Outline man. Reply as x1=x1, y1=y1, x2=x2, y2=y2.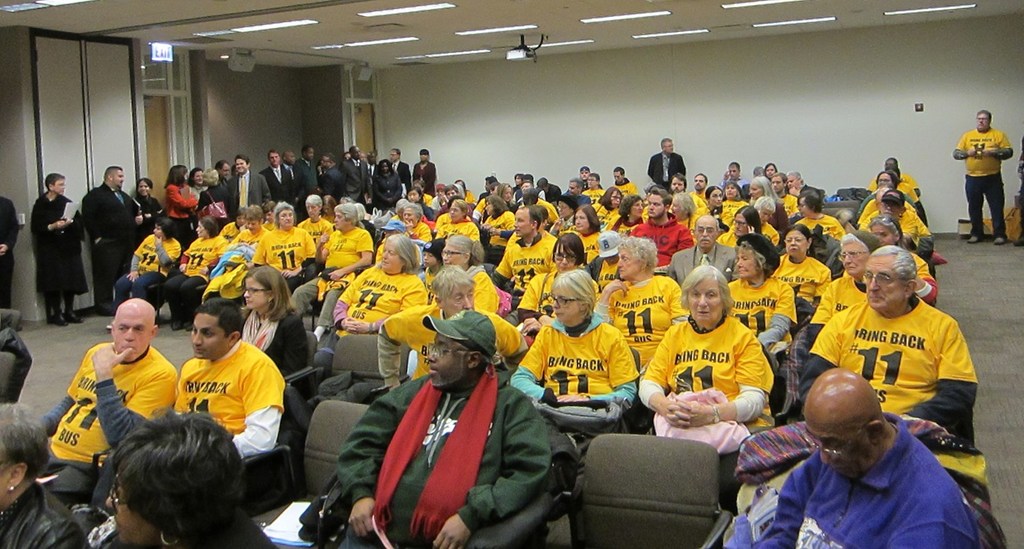
x1=609, y1=164, x2=638, y2=201.
